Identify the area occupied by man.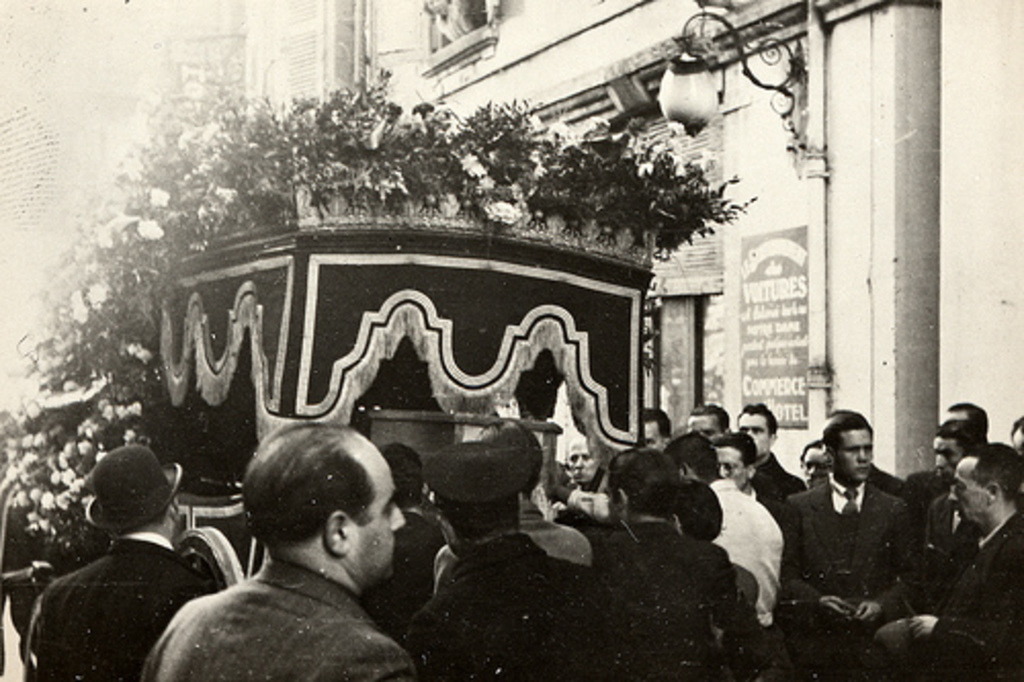
Area: x1=596, y1=451, x2=737, y2=680.
